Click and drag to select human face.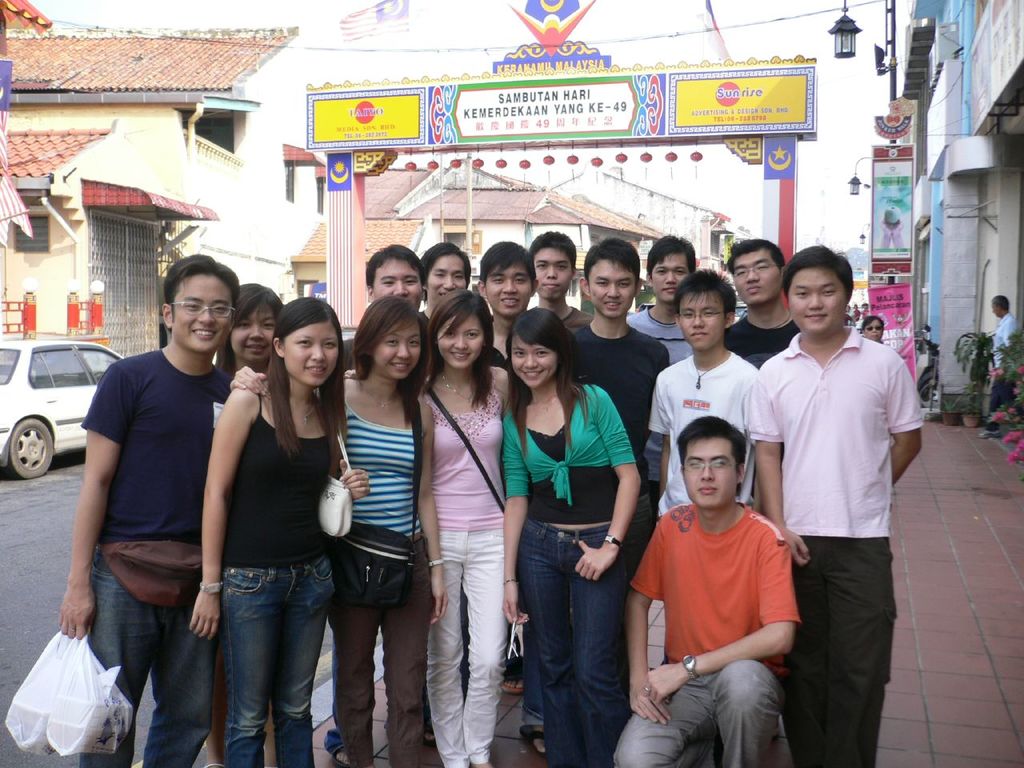
Selection: 367,250,423,303.
